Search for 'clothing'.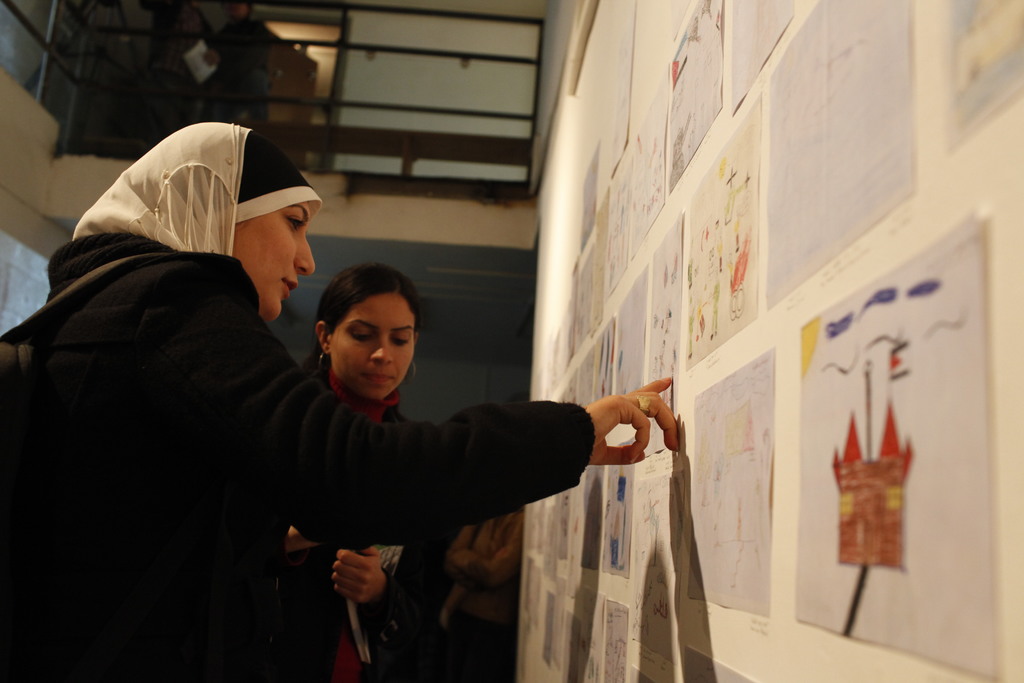
Found at select_region(0, 229, 591, 682).
